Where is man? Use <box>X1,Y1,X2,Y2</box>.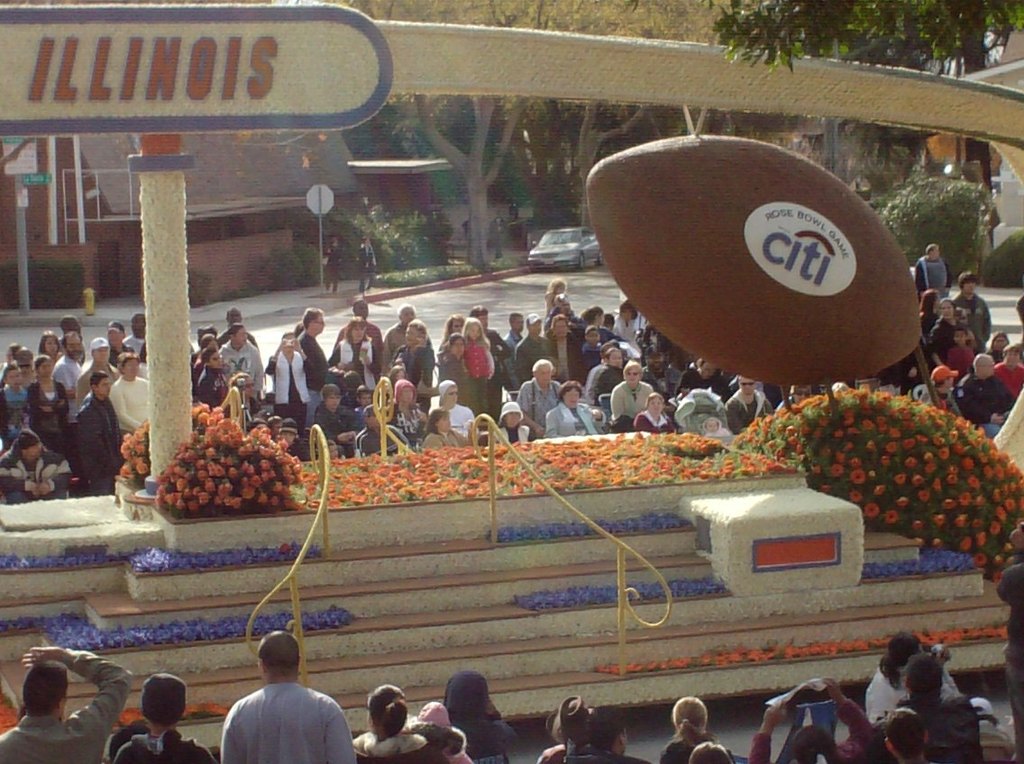
<box>953,270,998,350</box>.
